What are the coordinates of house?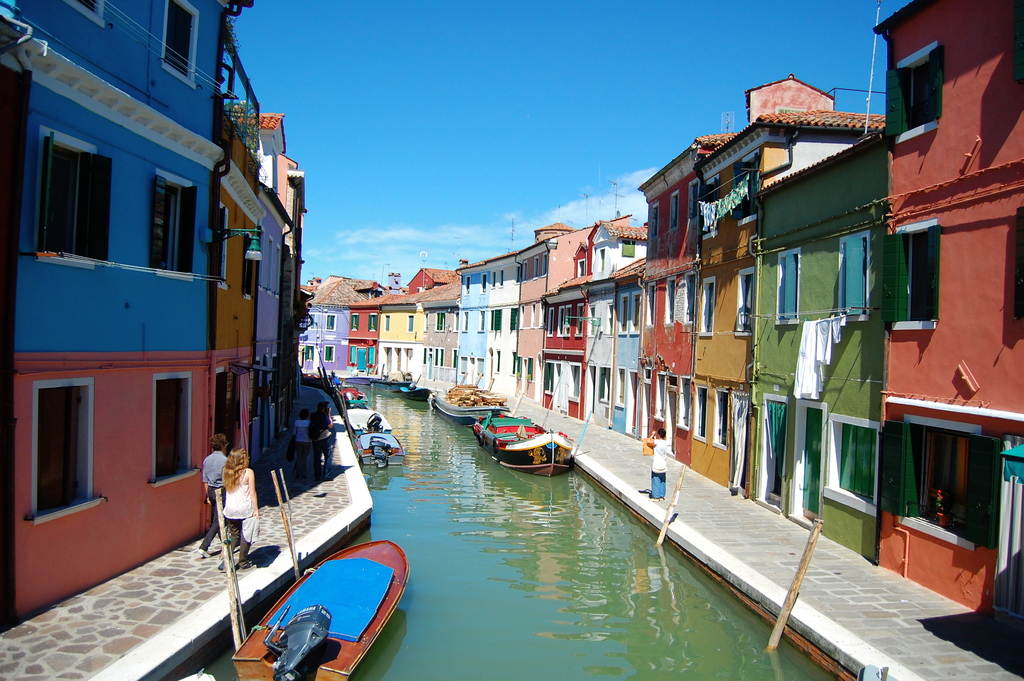
[345, 292, 388, 373].
